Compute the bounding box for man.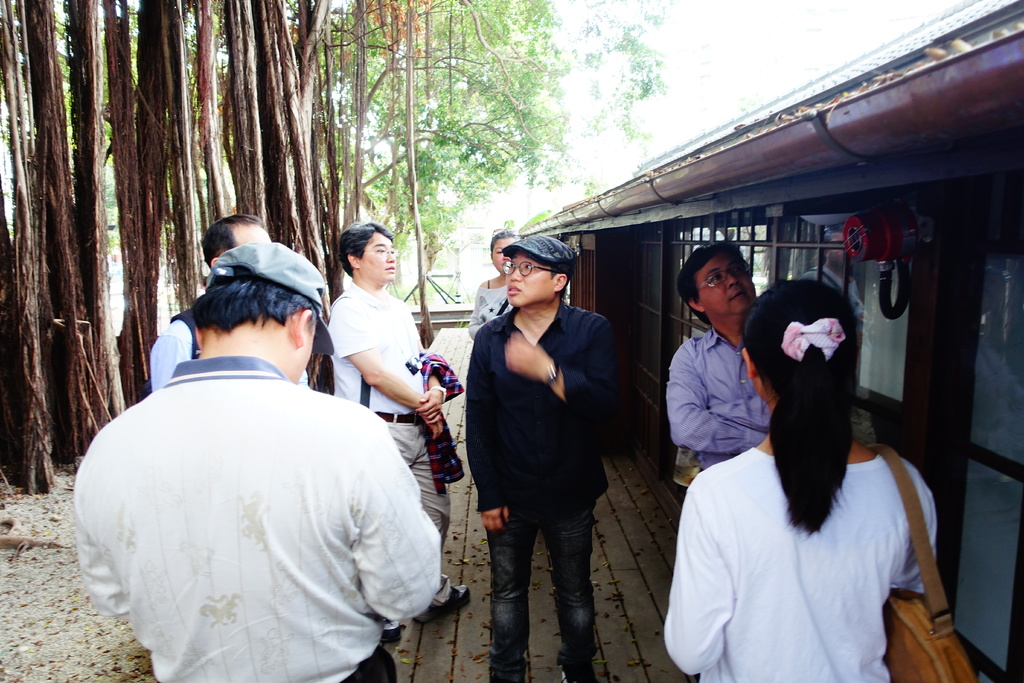
661/237/778/493.
